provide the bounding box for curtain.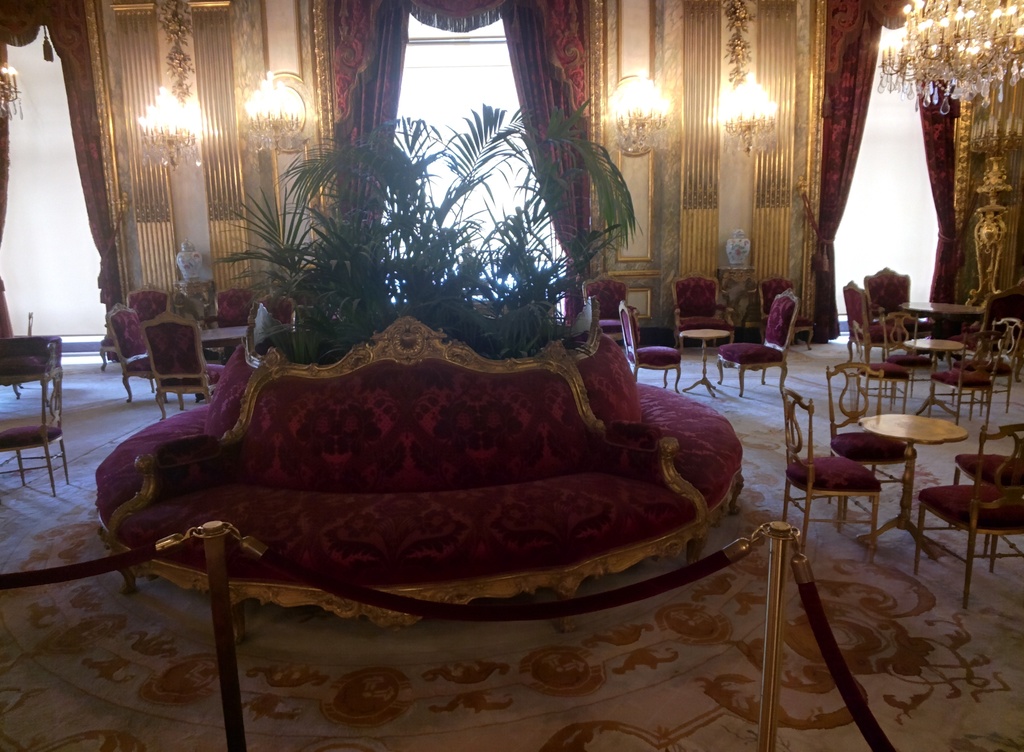
1,0,123,357.
